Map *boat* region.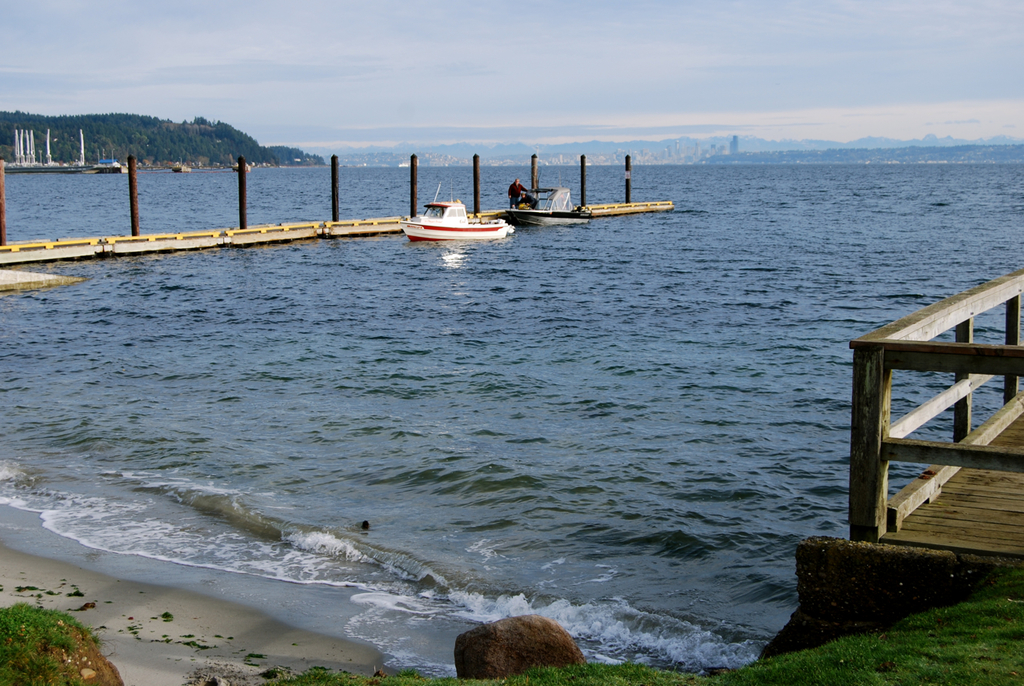
Mapped to region(169, 157, 191, 171).
